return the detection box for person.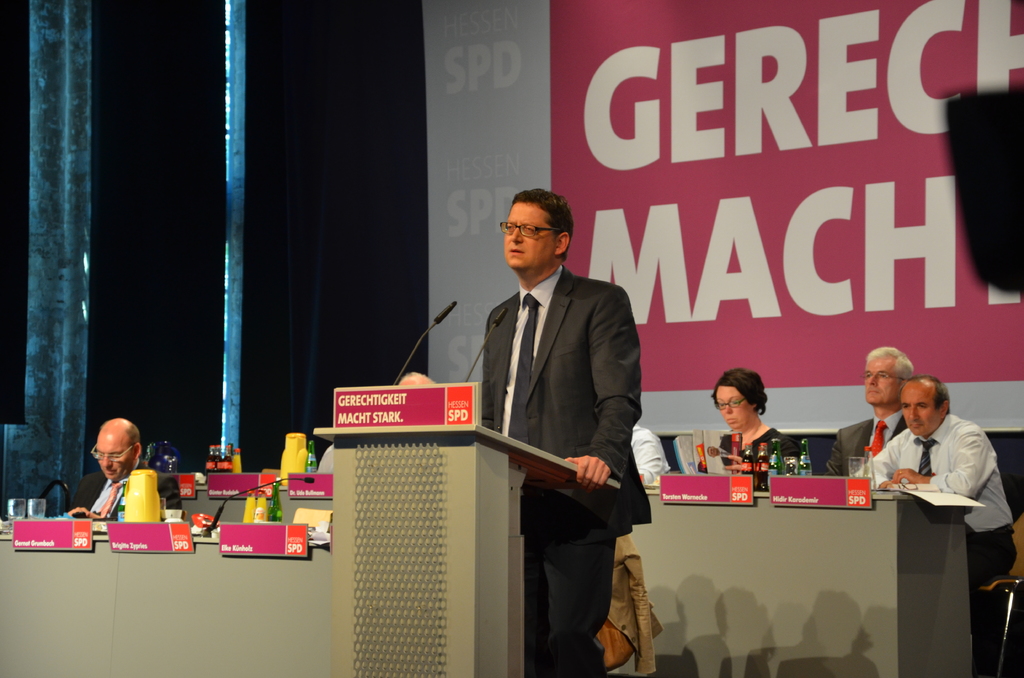
400 371 439 389.
